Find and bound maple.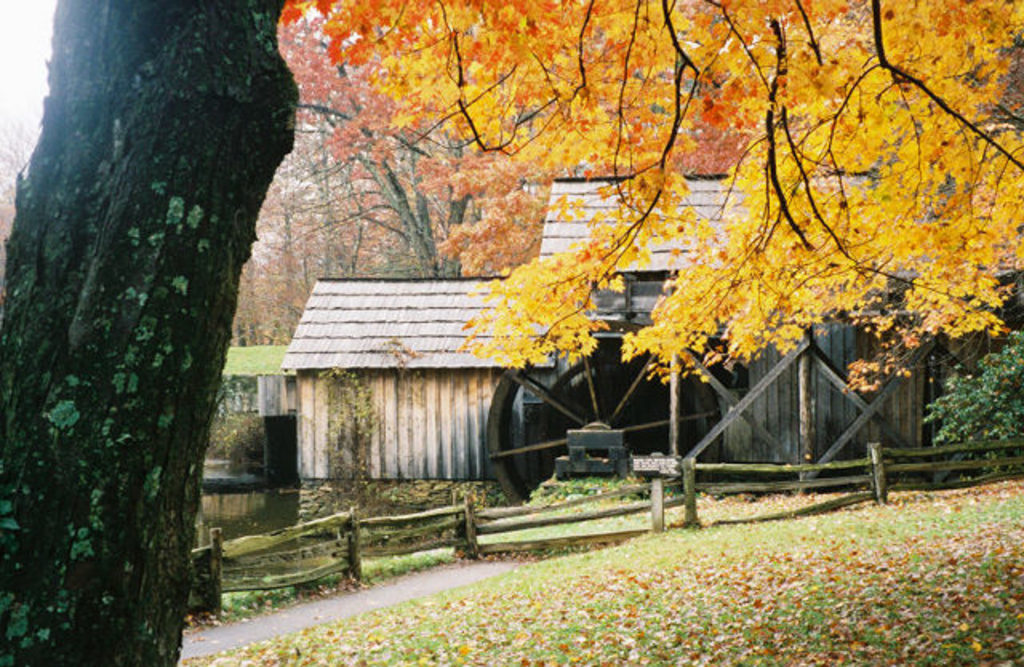
Bound: {"left": 0, "top": 0, "right": 1022, "bottom": 665}.
